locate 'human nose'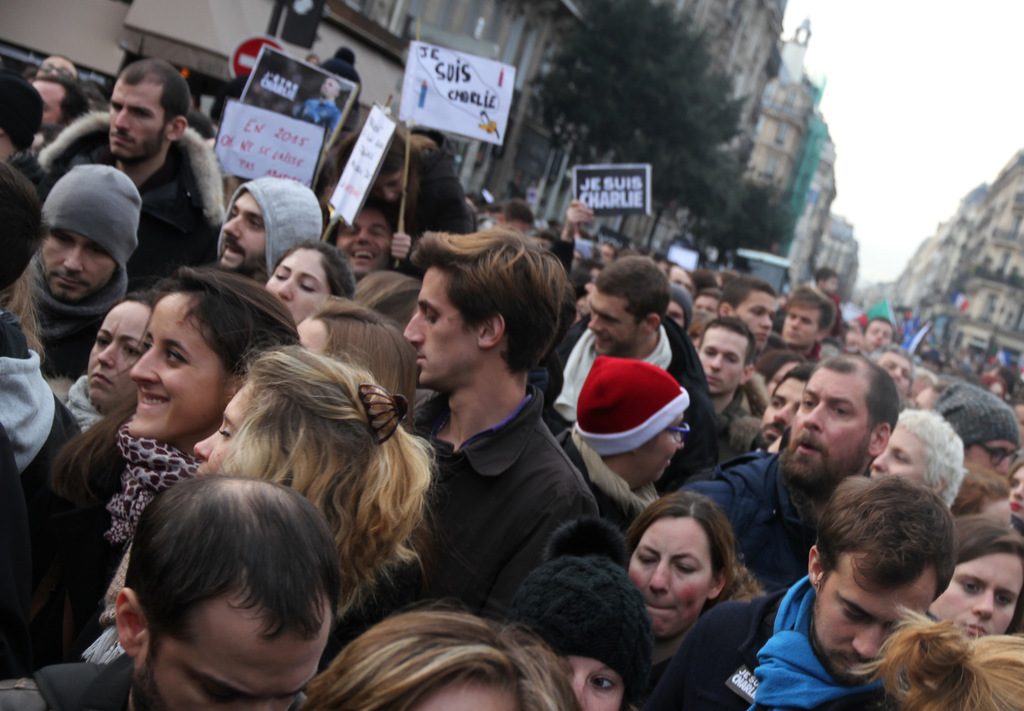
BBox(276, 275, 292, 299)
